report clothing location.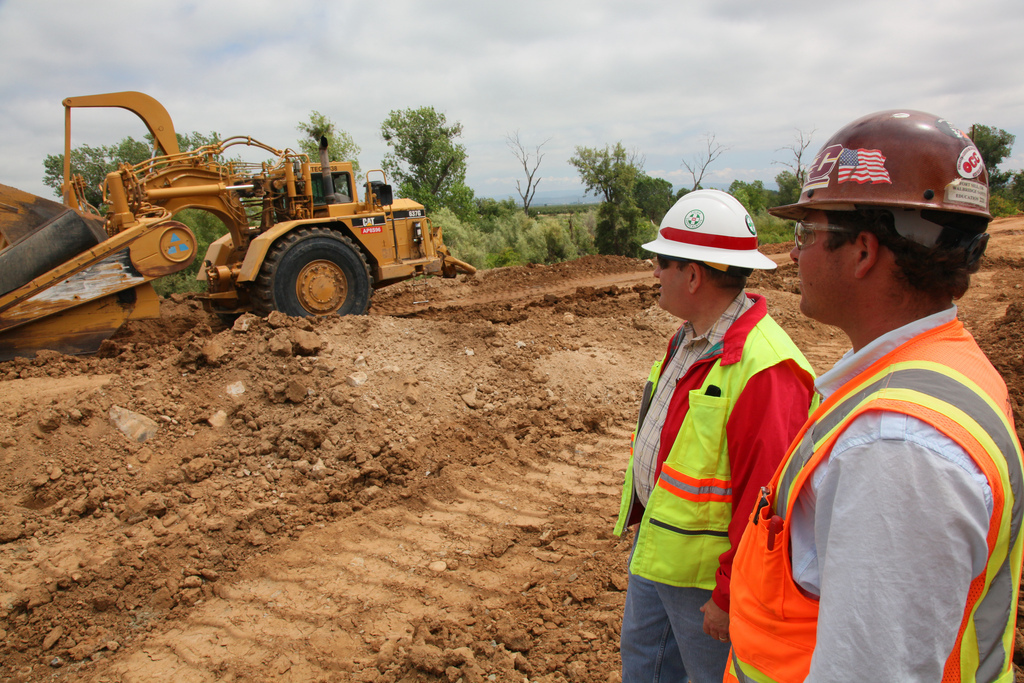
Report: locate(723, 300, 1023, 682).
